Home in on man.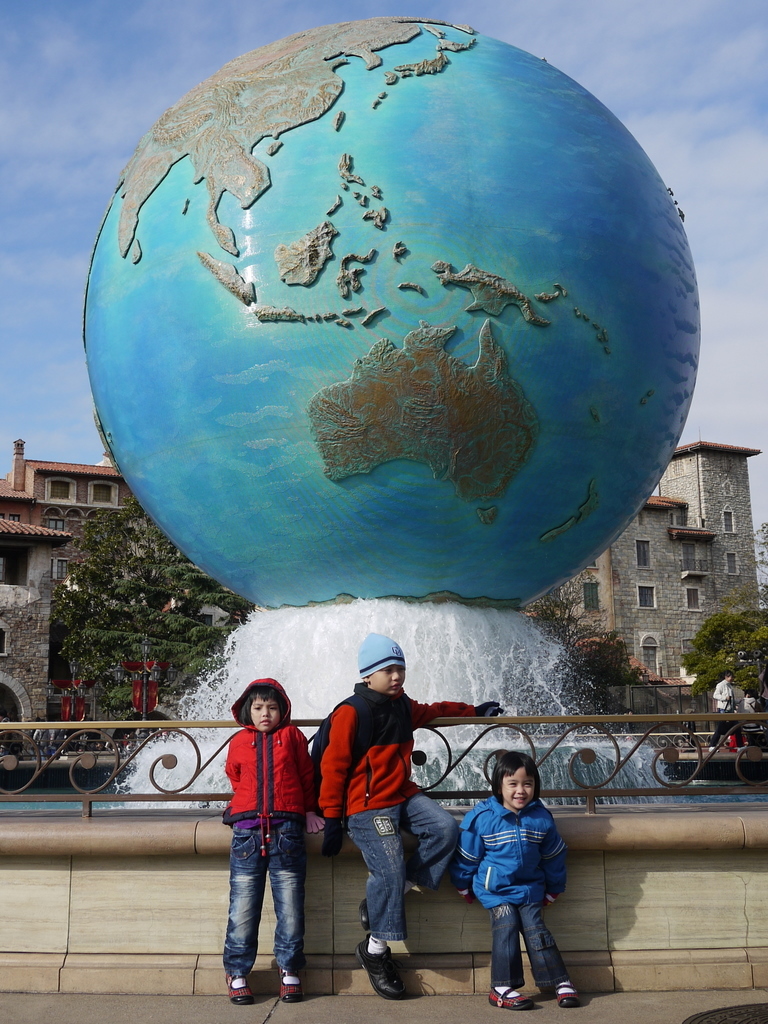
Homed in at [left=711, top=671, right=736, bottom=752].
